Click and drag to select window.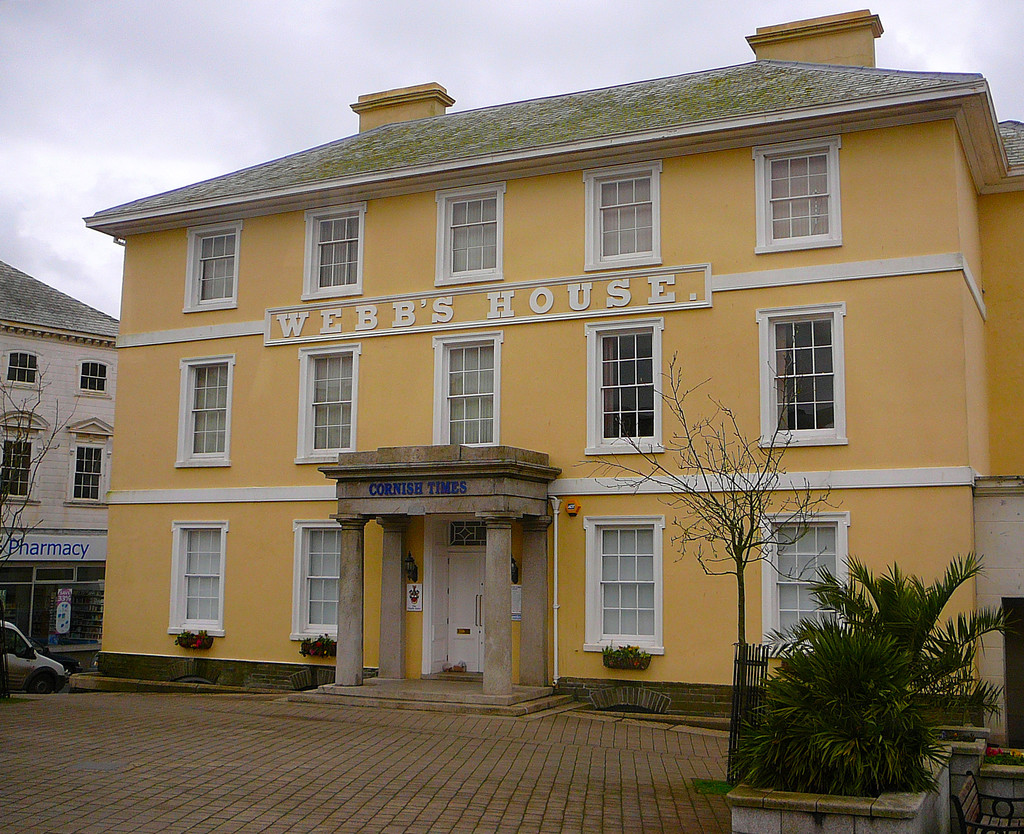
Selection: [x1=298, y1=205, x2=365, y2=301].
